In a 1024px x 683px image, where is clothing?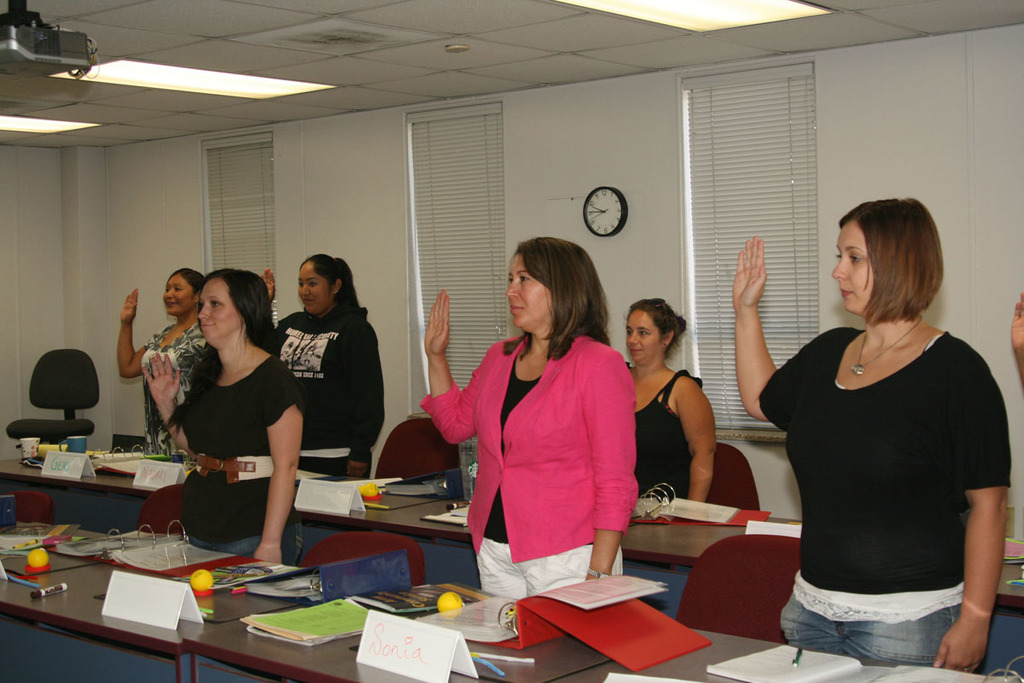
crop(449, 317, 636, 601).
